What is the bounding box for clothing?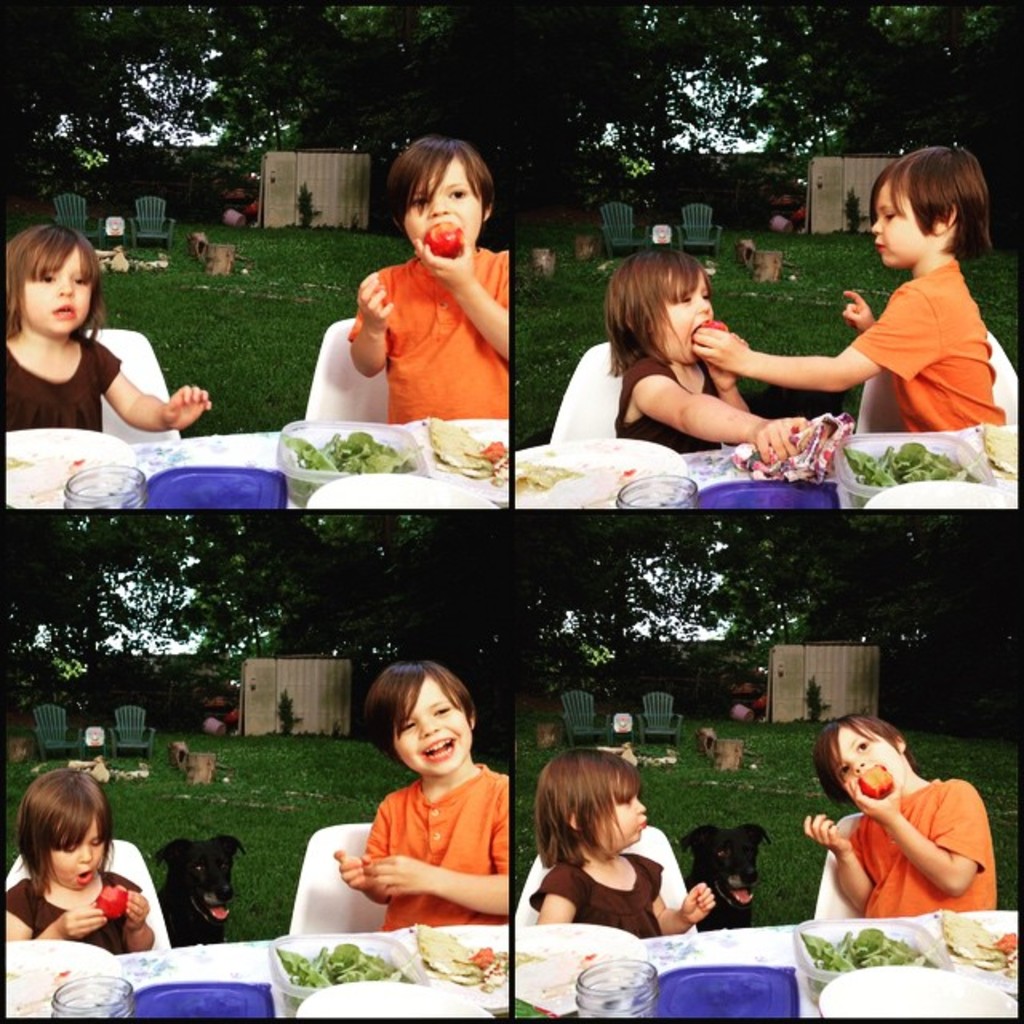
[6, 326, 122, 430].
